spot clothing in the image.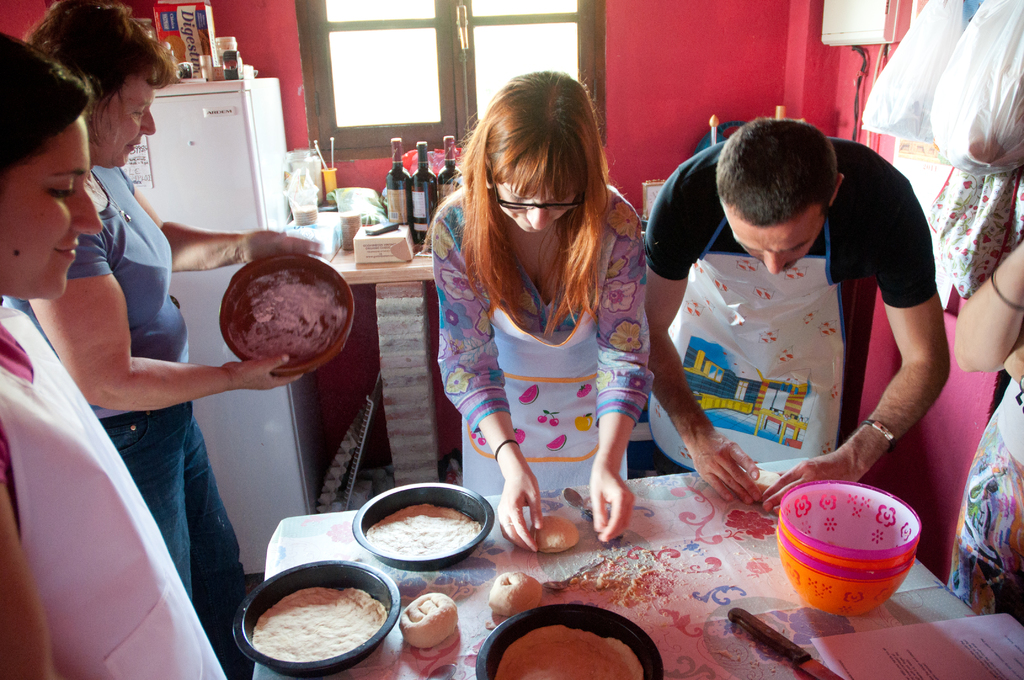
clothing found at (0, 299, 226, 679).
